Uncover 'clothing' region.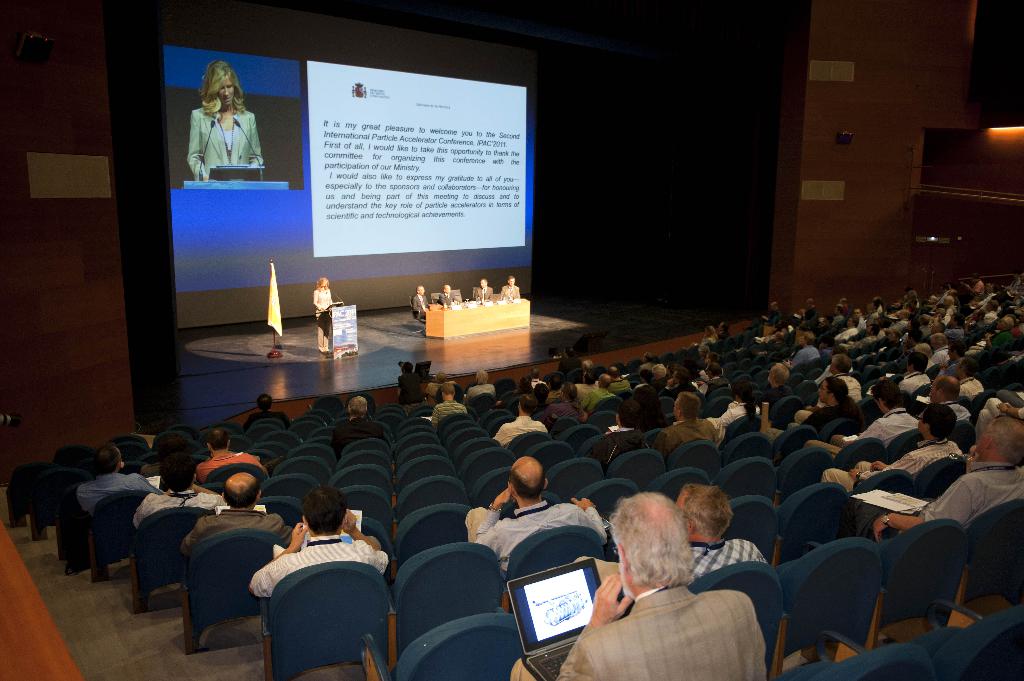
Uncovered: box=[132, 488, 225, 531].
